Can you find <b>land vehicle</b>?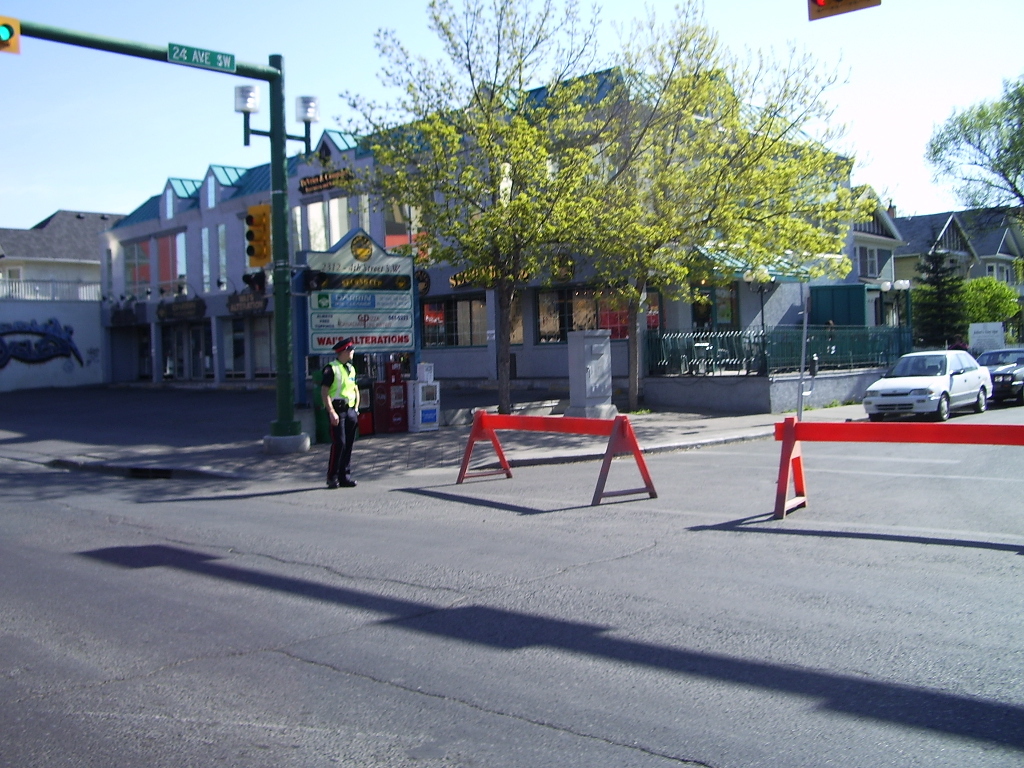
Yes, bounding box: <bbox>864, 336, 996, 420</bbox>.
